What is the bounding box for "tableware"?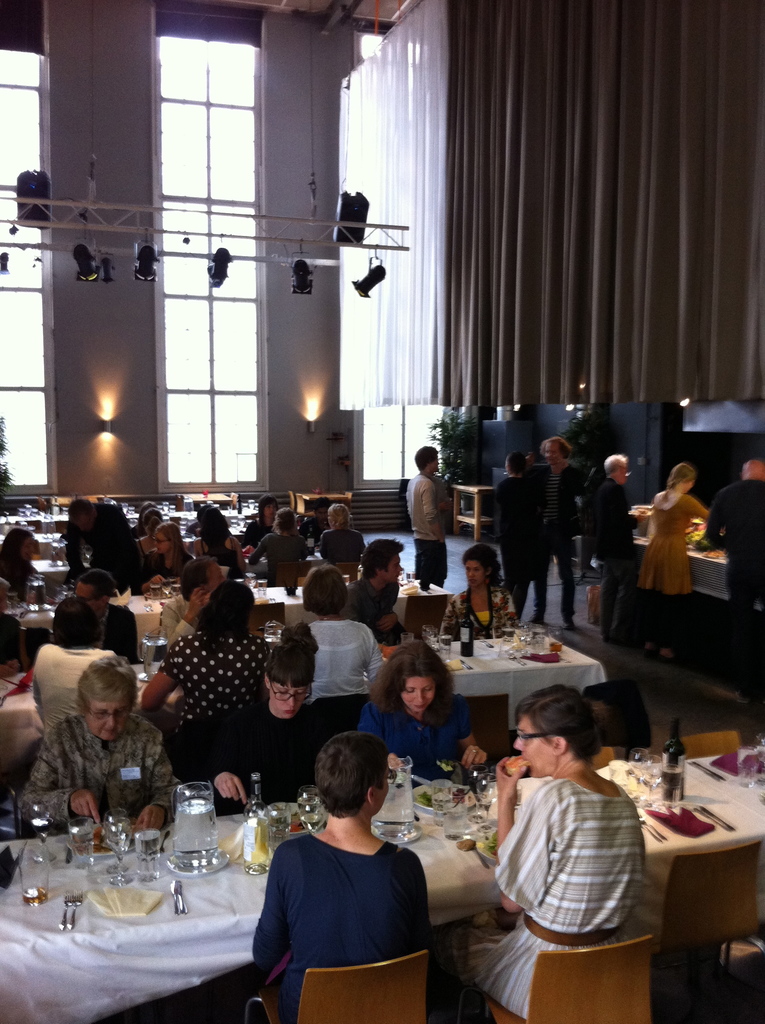
(19,838,55,904).
